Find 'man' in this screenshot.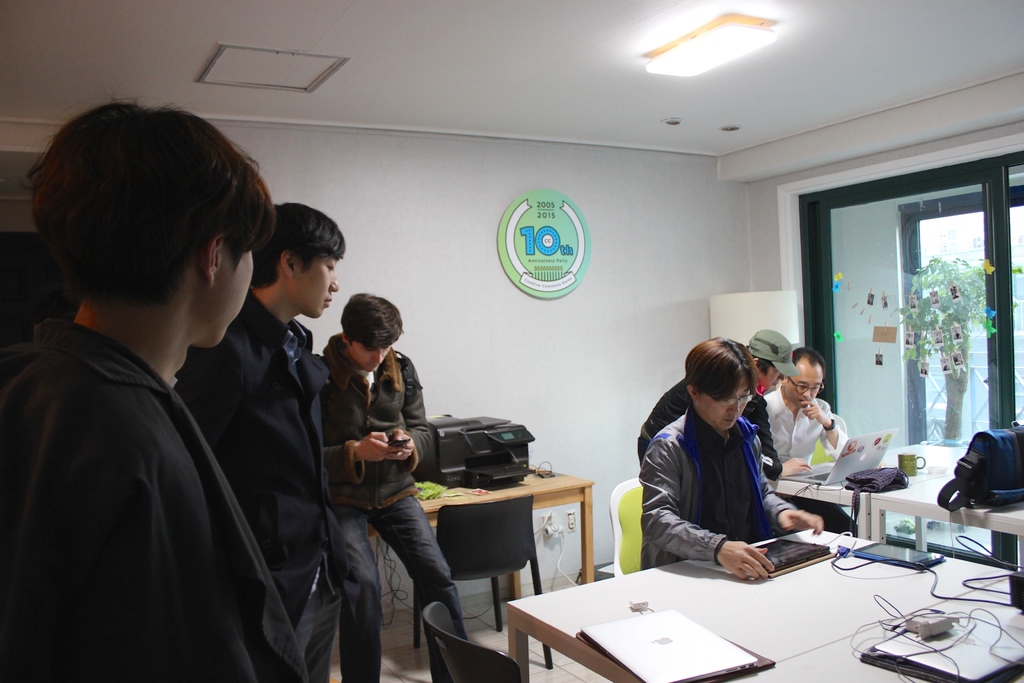
The bounding box for 'man' is bbox=(177, 199, 341, 682).
